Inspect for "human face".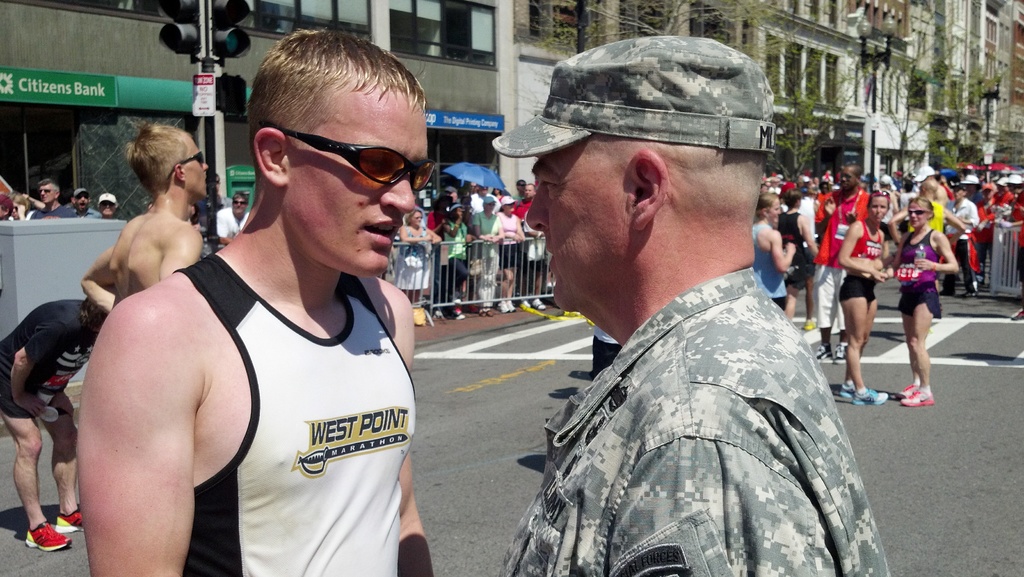
Inspection: bbox=[909, 207, 927, 225].
